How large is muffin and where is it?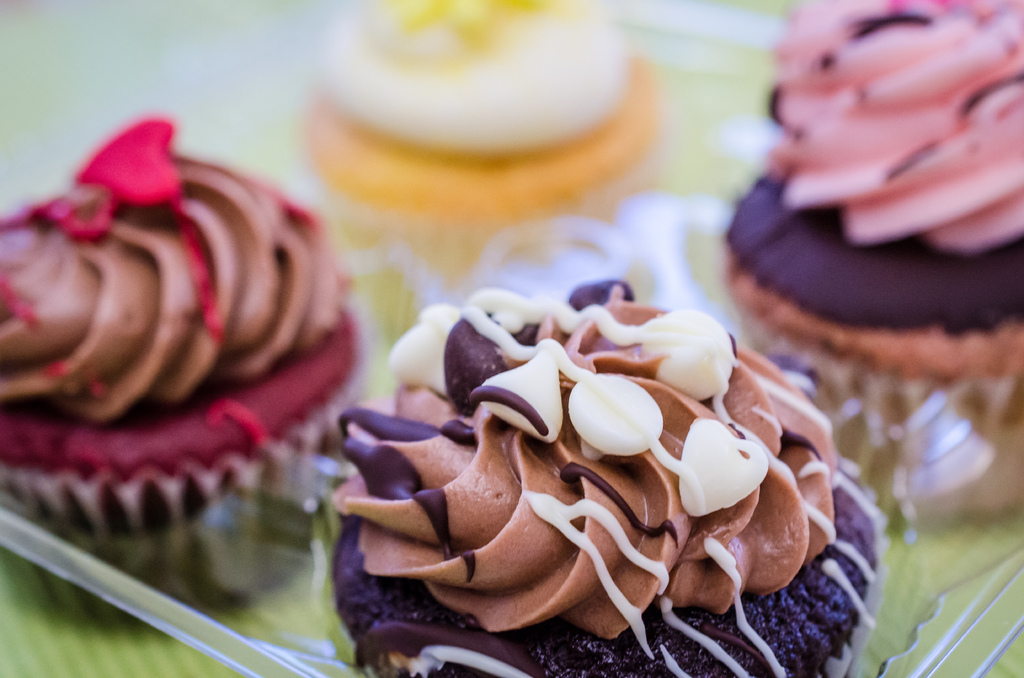
Bounding box: (left=0, top=117, right=369, bottom=629).
